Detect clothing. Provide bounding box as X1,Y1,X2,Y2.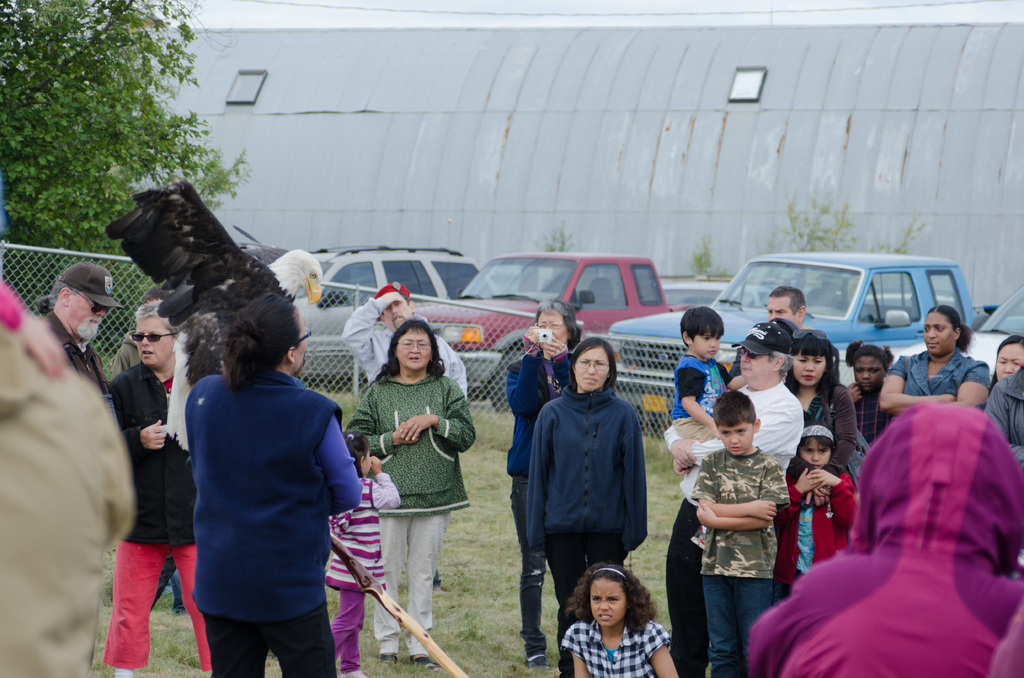
106,328,141,381.
